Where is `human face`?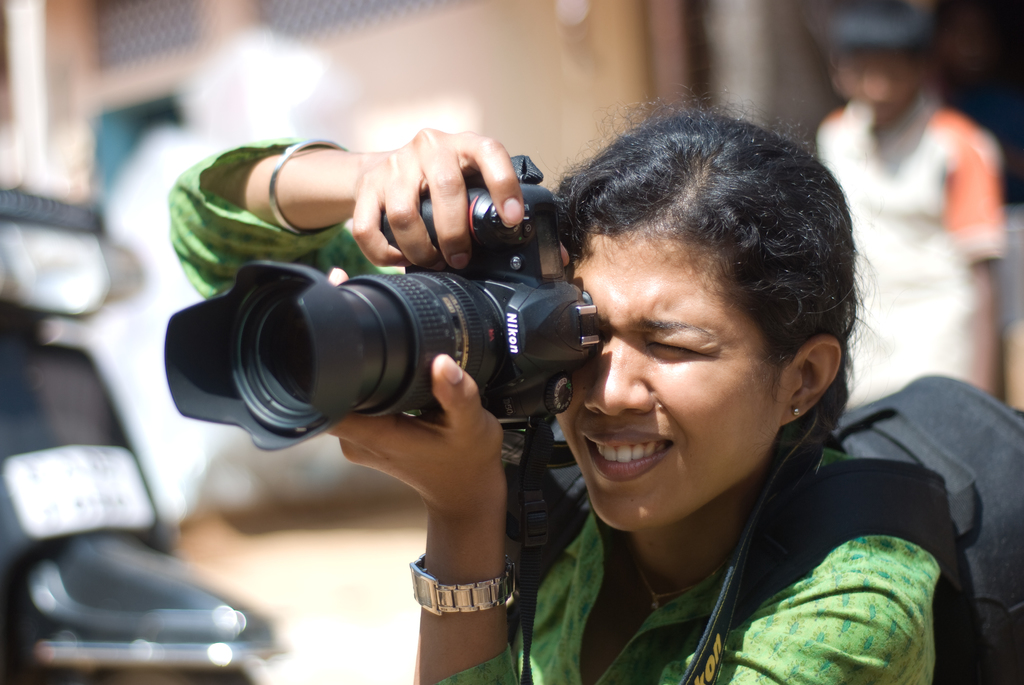
552/248/778/532.
